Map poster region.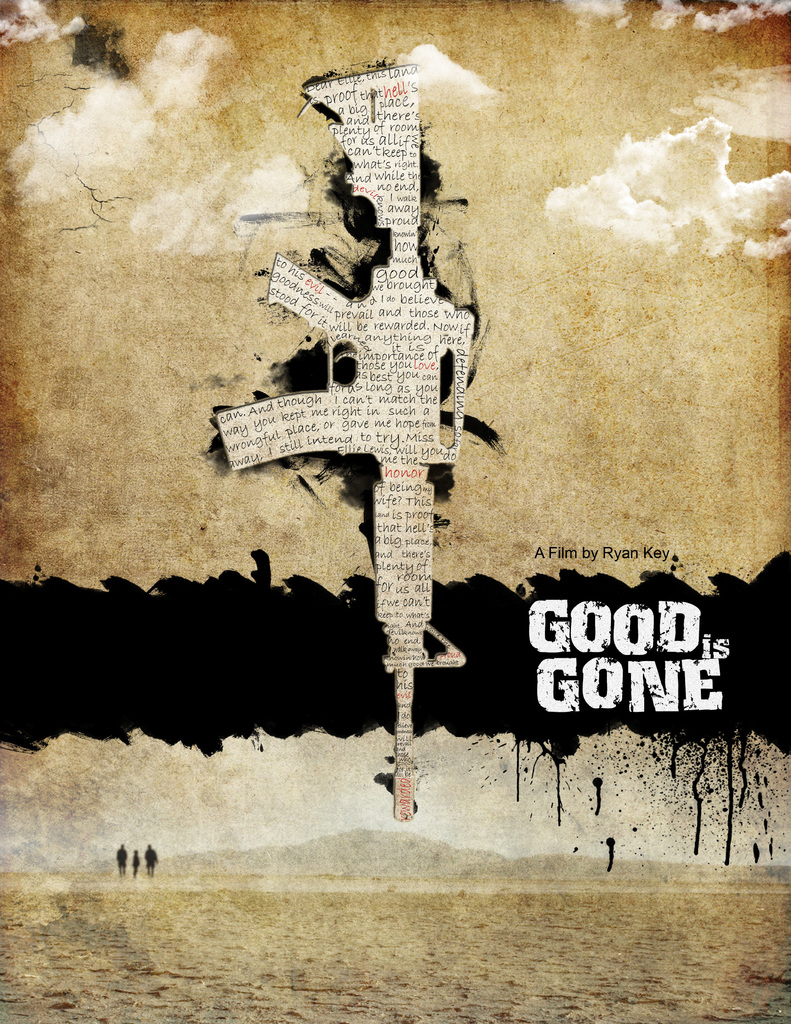
Mapped to bbox=[0, 0, 790, 1023].
